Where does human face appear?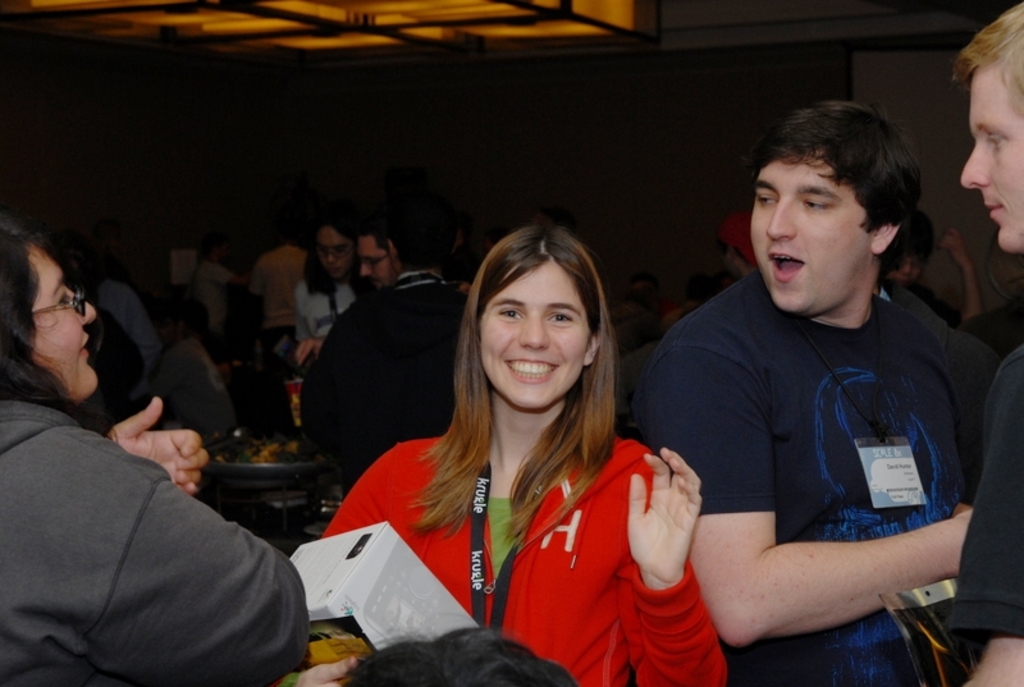
Appears at locate(754, 154, 869, 319).
